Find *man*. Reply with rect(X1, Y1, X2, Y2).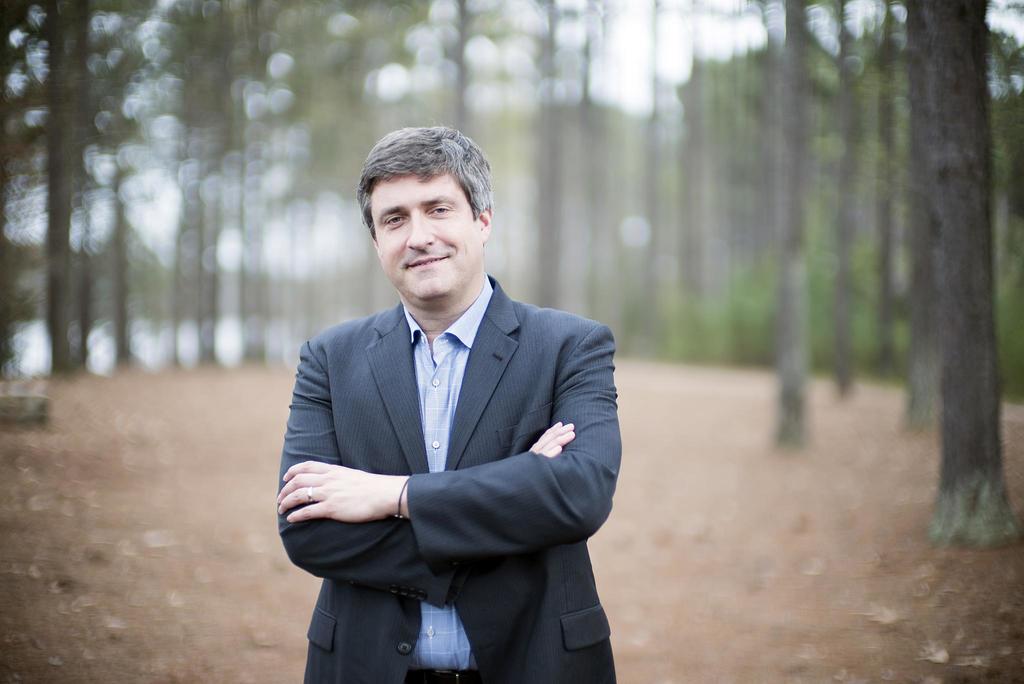
rect(278, 112, 630, 683).
